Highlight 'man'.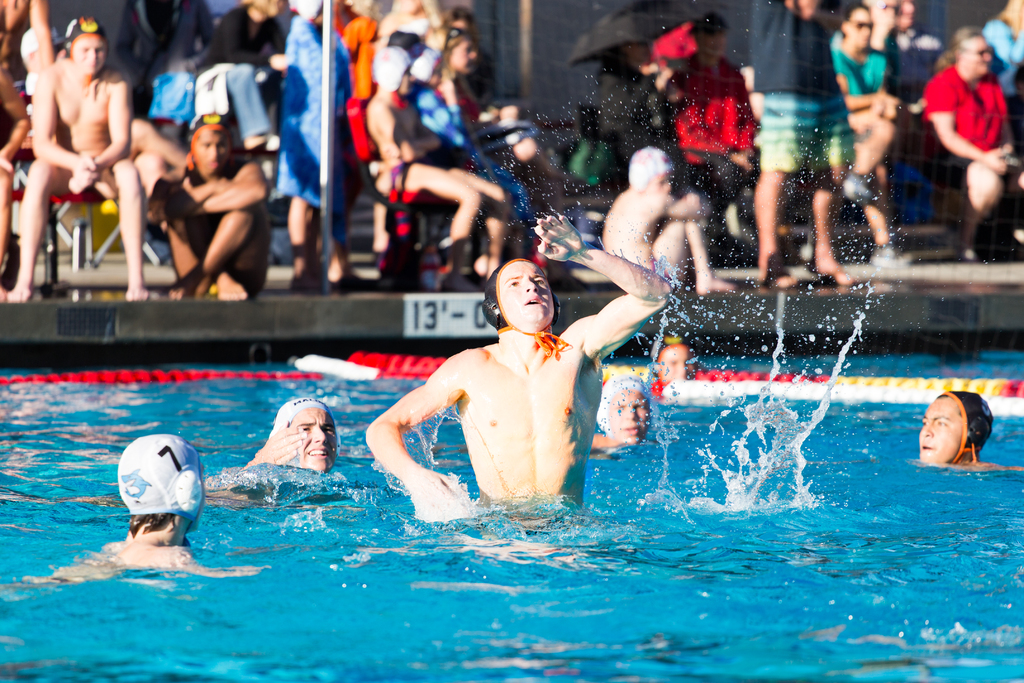
Highlighted region: l=0, t=16, r=156, b=302.
